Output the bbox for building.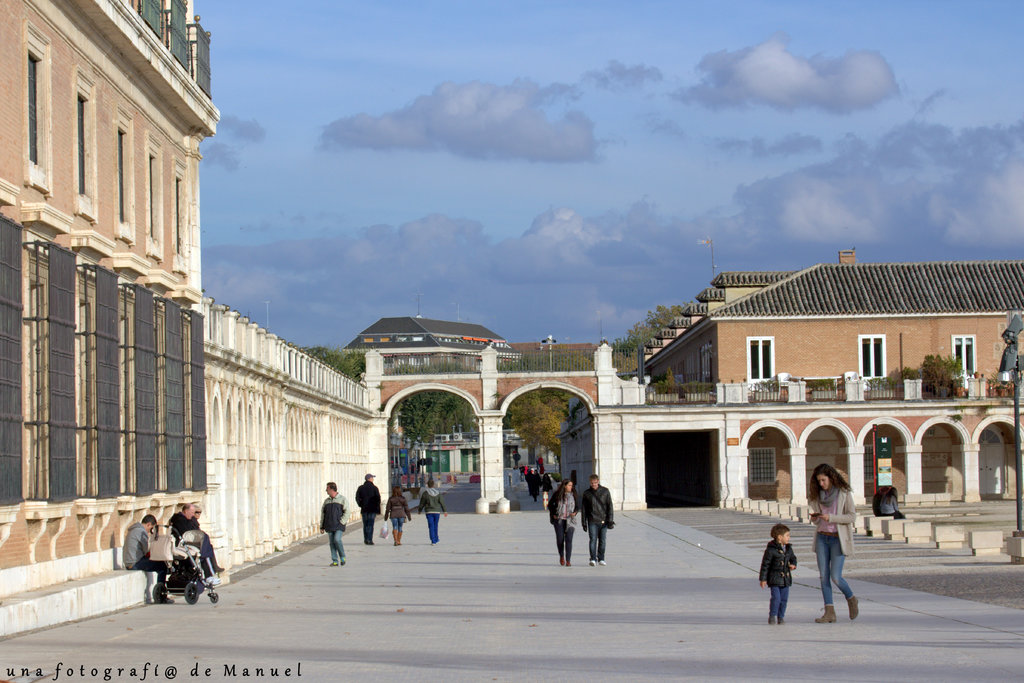
locate(351, 317, 509, 362).
